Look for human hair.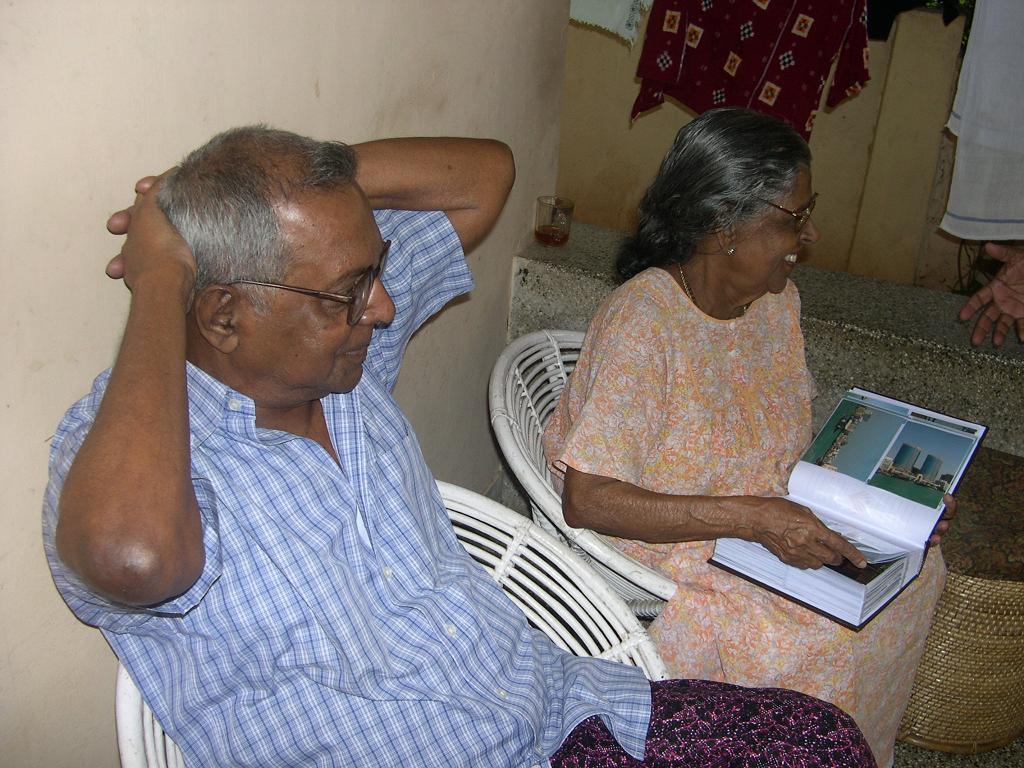
Found: 160:117:358:315.
